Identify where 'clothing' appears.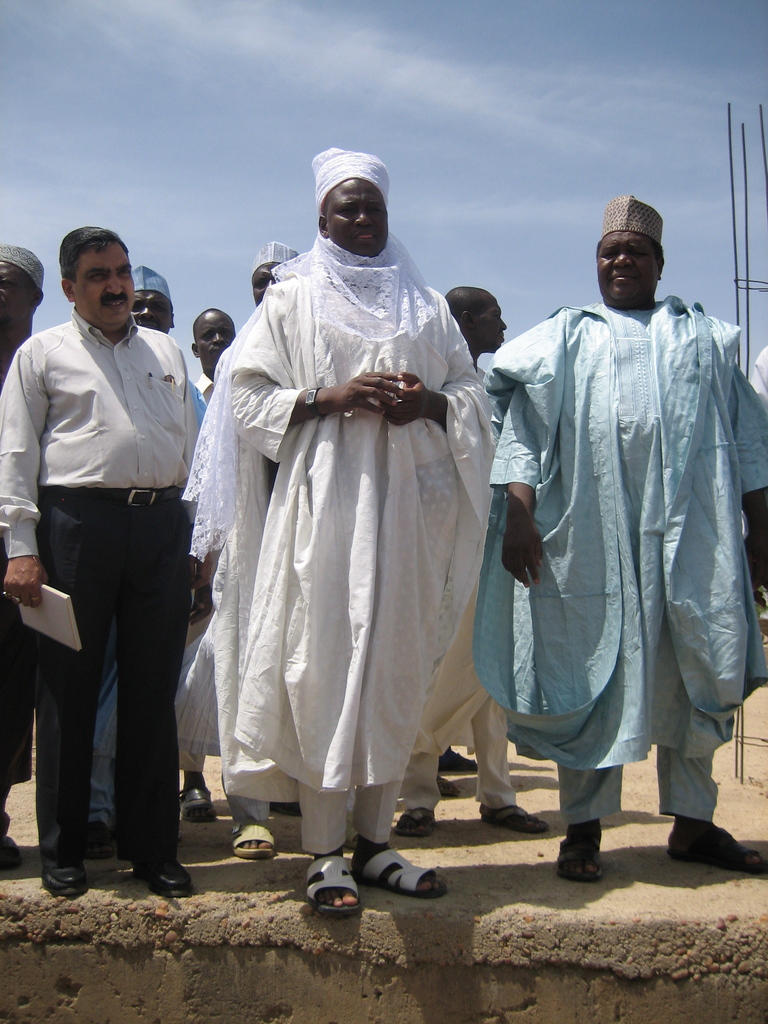
Appears at [left=465, top=288, right=767, bottom=825].
